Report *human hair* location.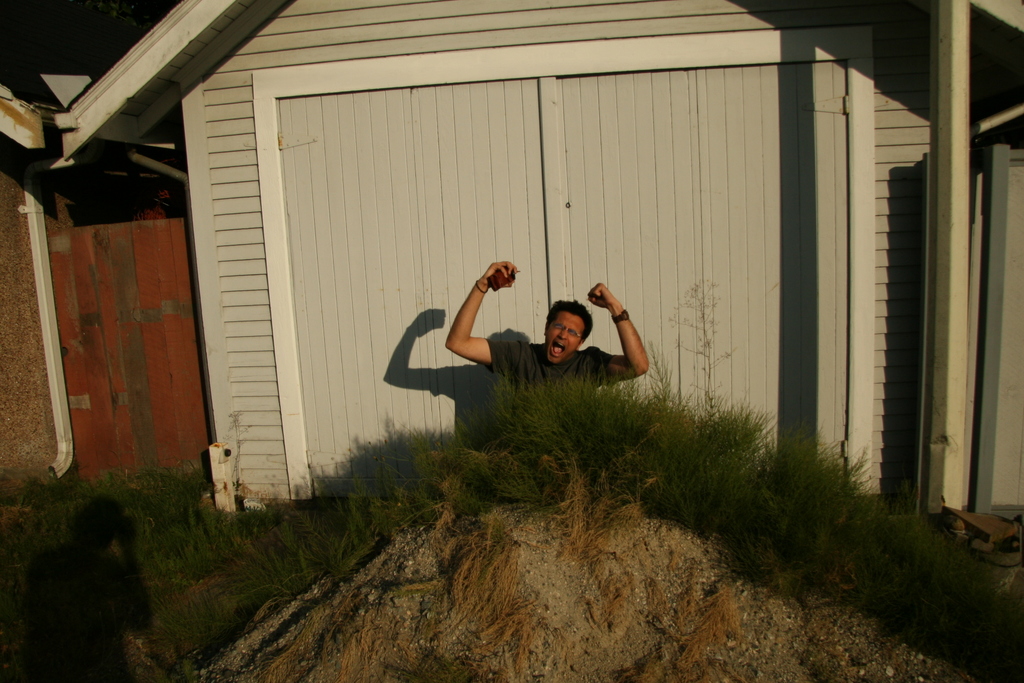
Report: select_region(544, 301, 593, 337).
